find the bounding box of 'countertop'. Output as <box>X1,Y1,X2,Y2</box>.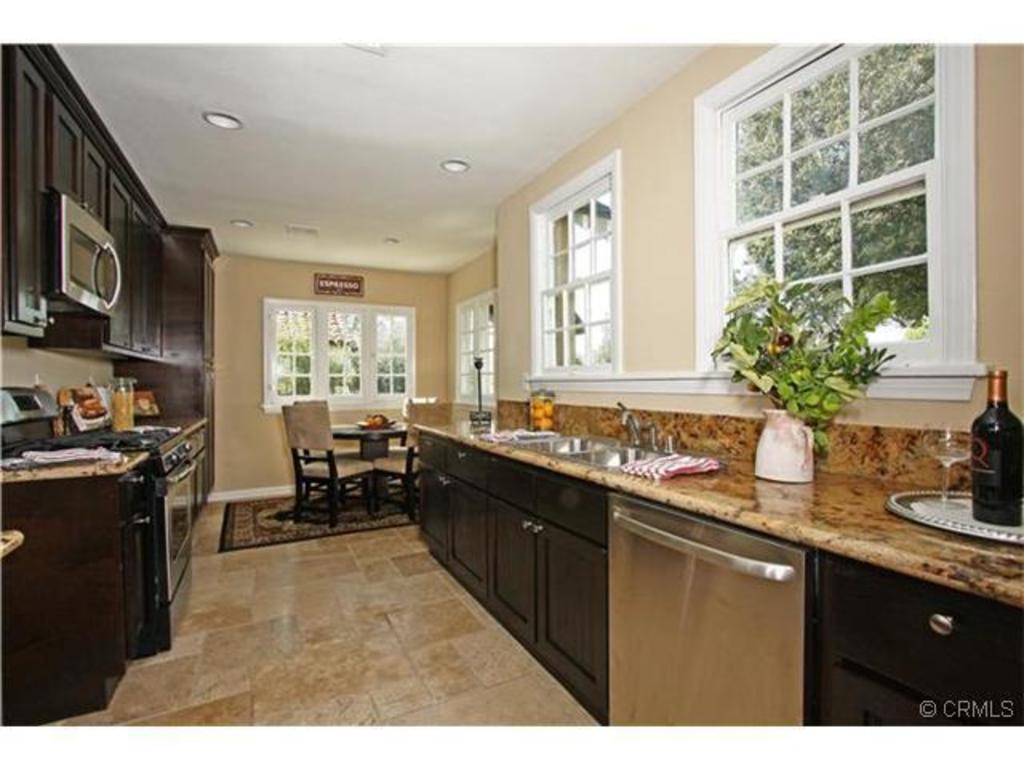
<box>3,414,210,722</box>.
